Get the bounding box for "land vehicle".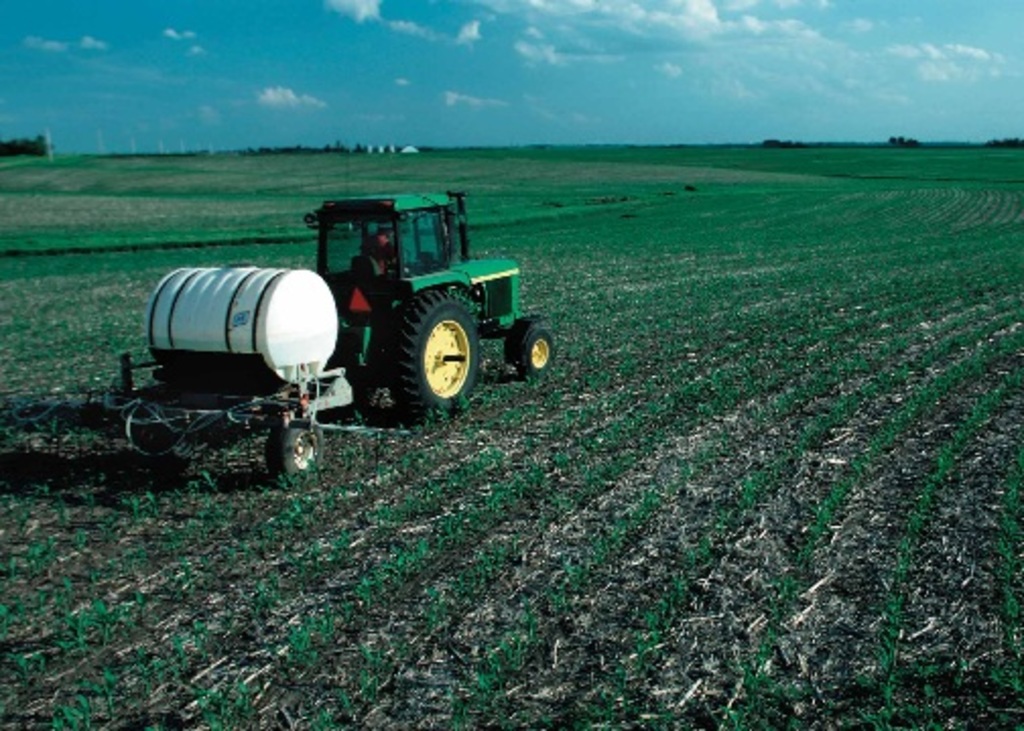
93:189:553:481.
